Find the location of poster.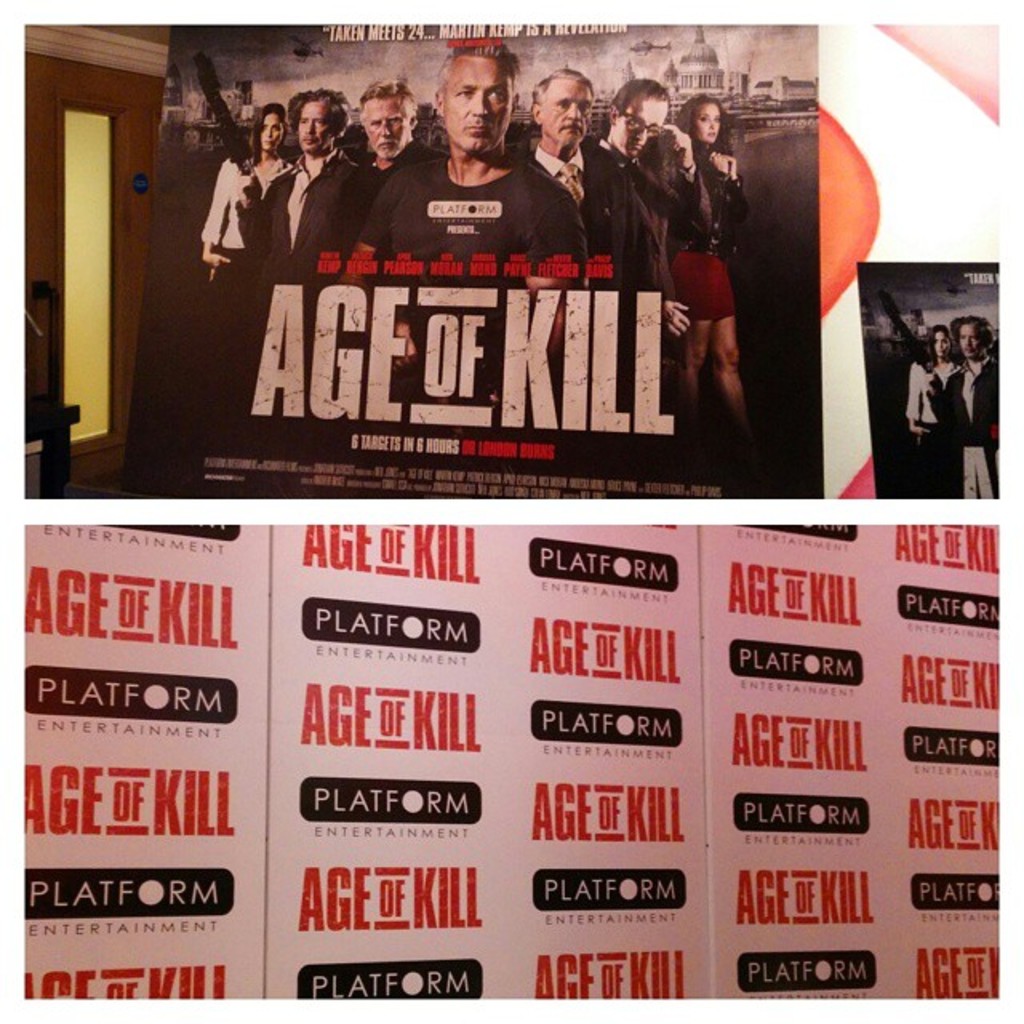
Location: <bbox>29, 523, 278, 997</bbox>.
